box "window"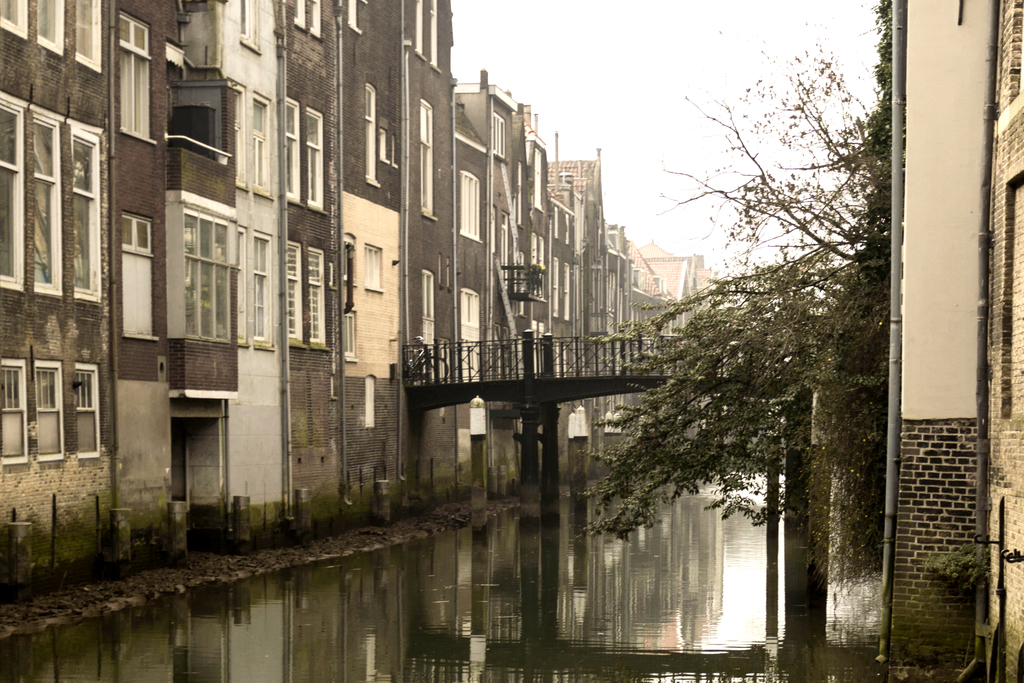
292/0/324/40
